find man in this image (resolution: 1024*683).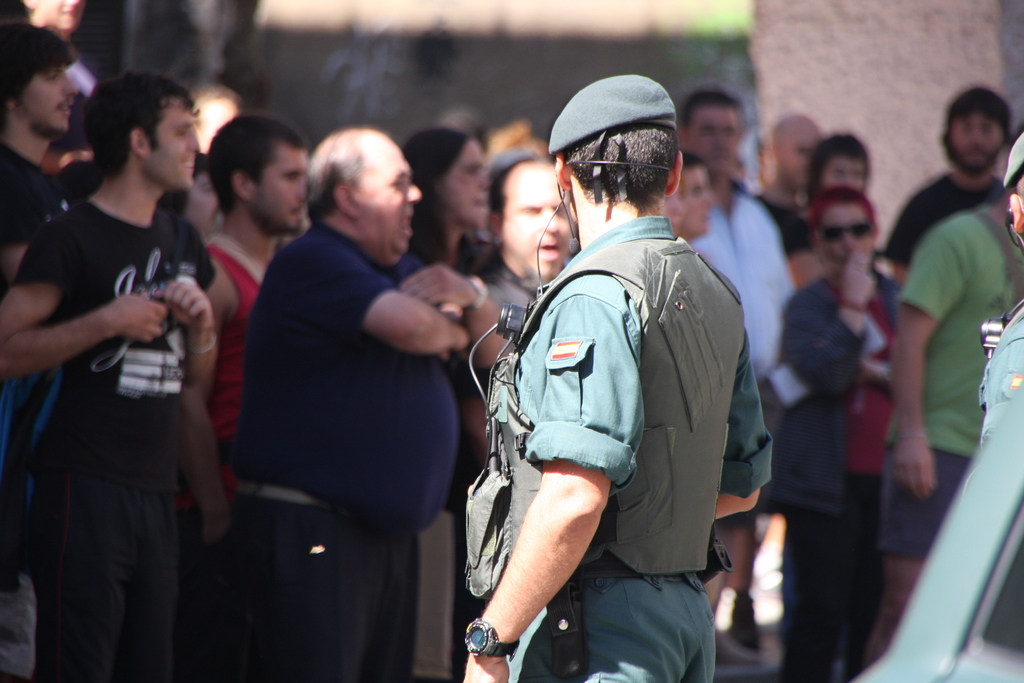
crop(0, 29, 86, 290).
